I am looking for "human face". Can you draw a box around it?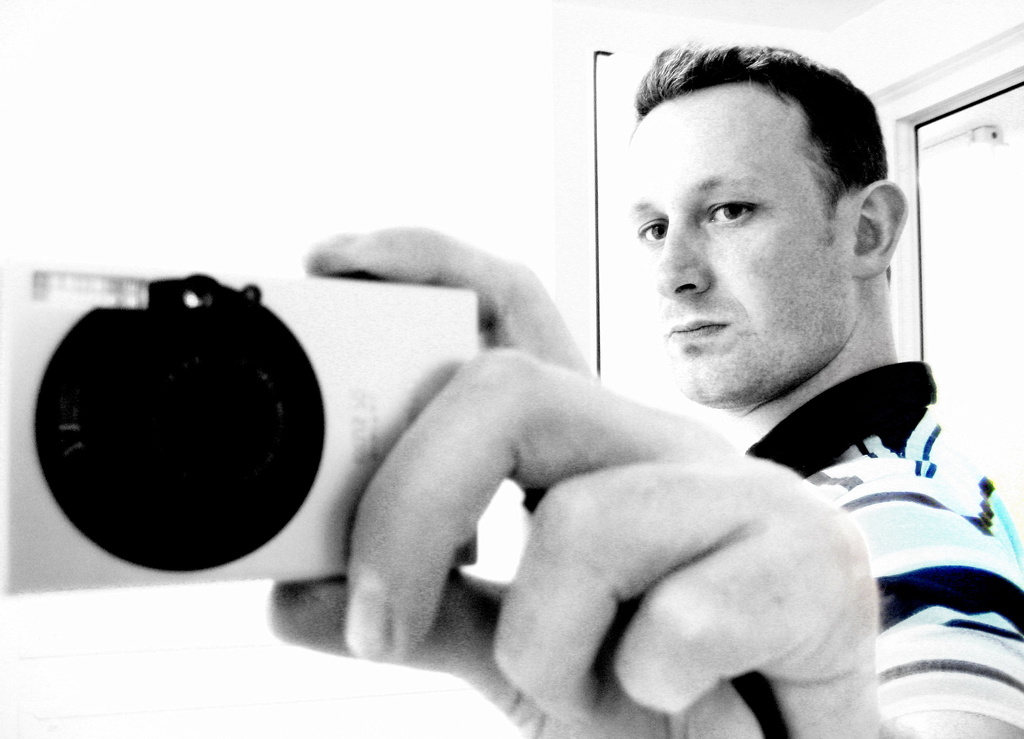
Sure, the bounding box is region(623, 105, 855, 407).
